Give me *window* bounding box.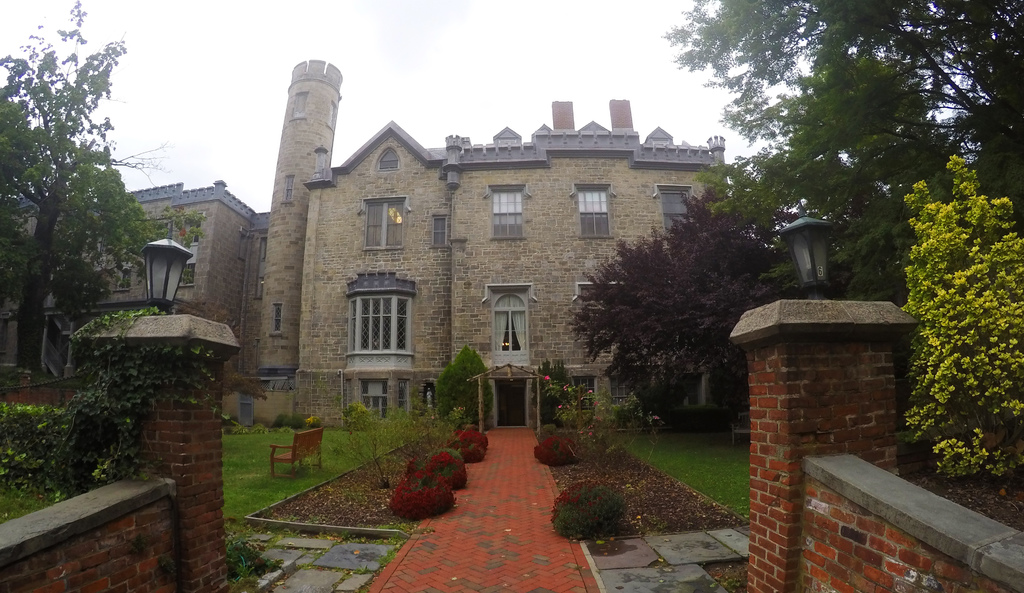
region(111, 263, 131, 292).
